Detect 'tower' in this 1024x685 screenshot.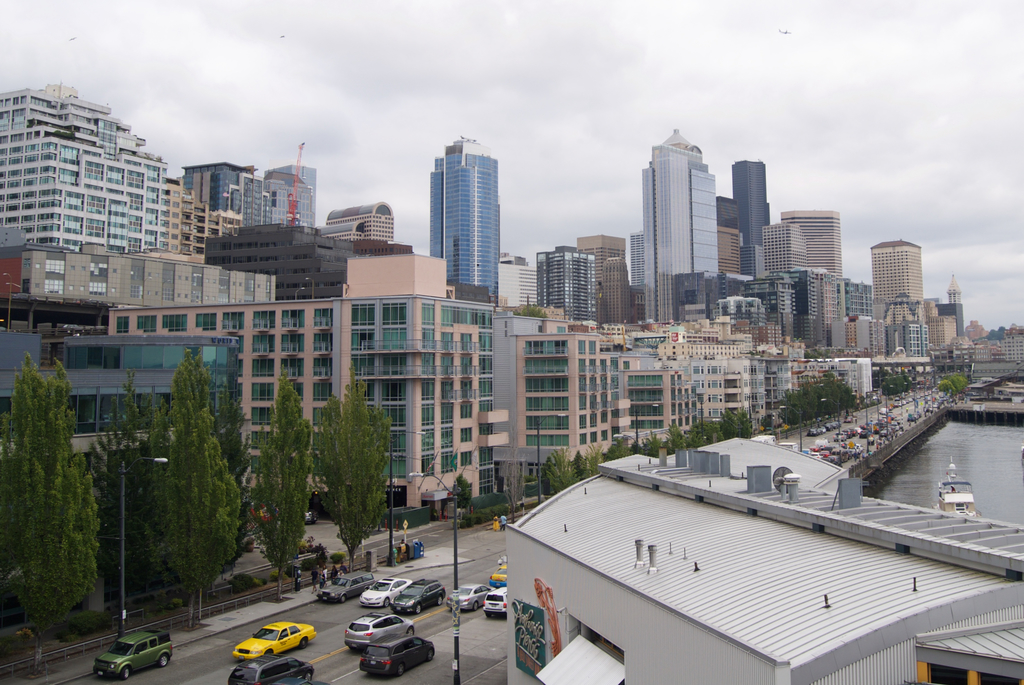
Detection: BBox(732, 152, 774, 277).
